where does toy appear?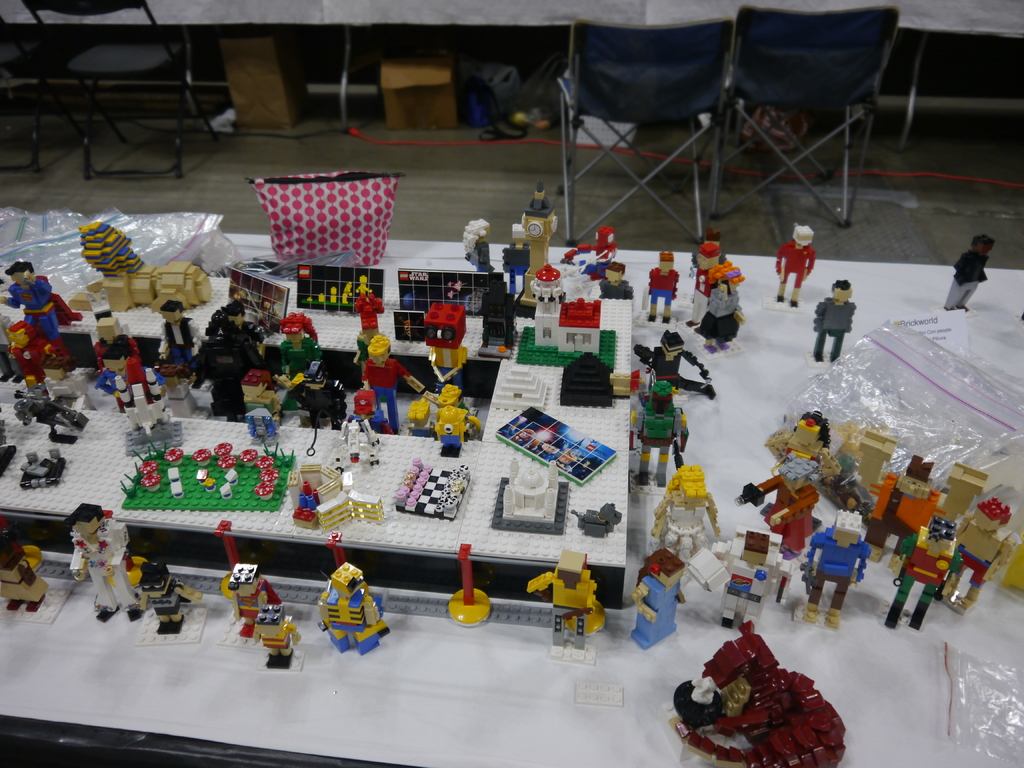
Appears at x1=883, y1=515, x2=965, y2=632.
